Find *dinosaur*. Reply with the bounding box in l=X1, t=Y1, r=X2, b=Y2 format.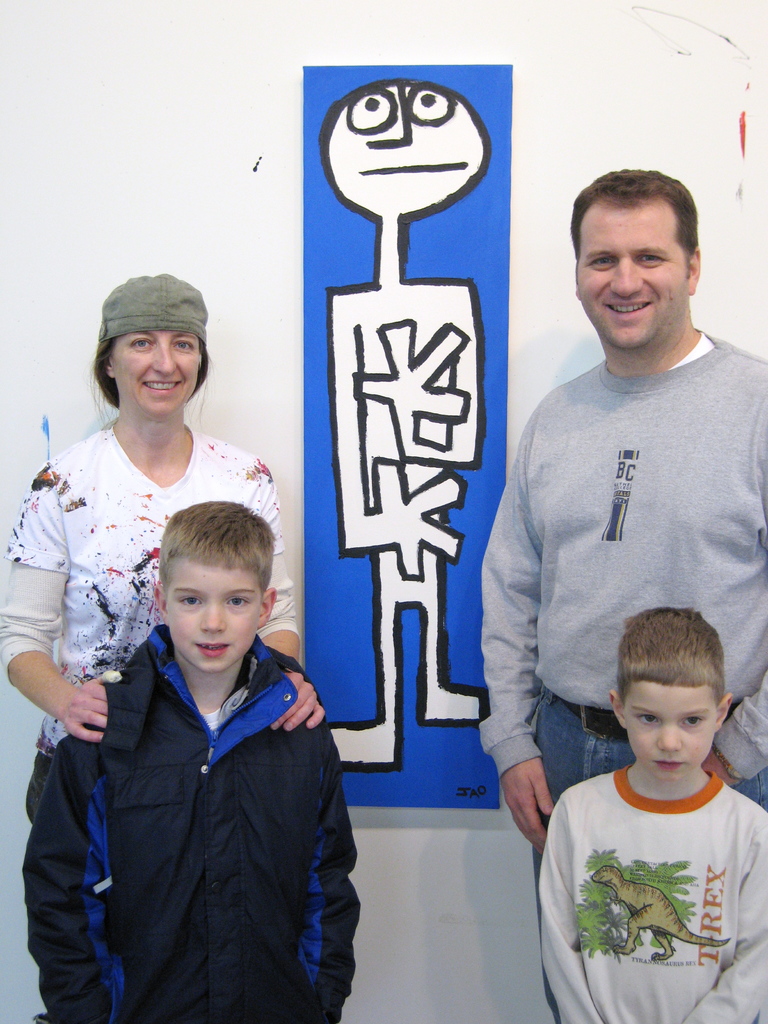
l=589, t=863, r=737, b=968.
